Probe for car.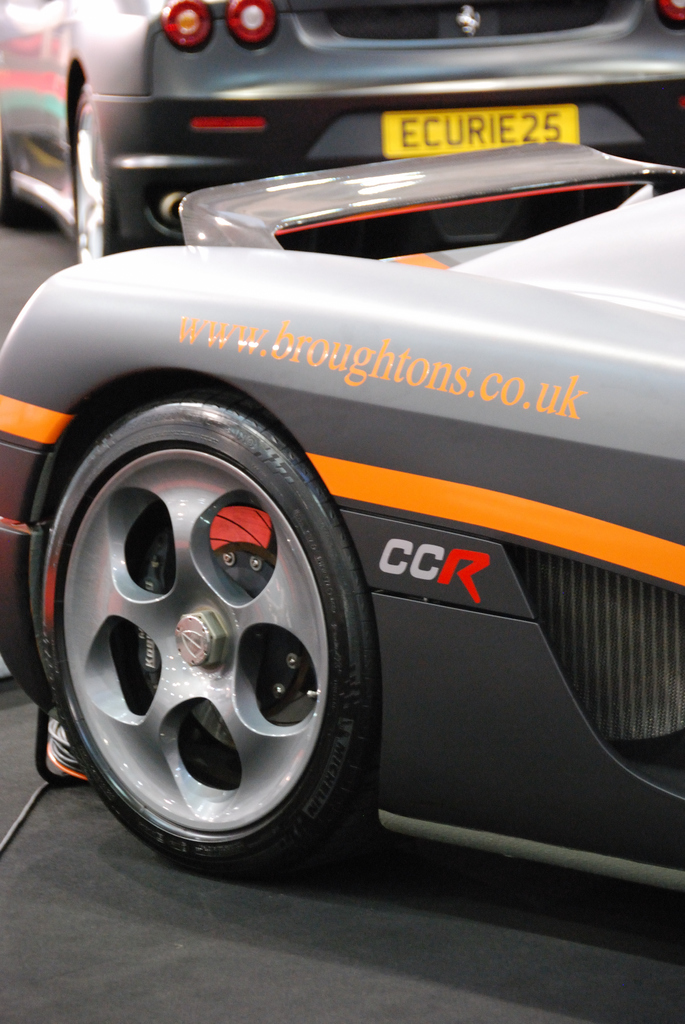
Probe result: [left=0, top=0, right=684, bottom=274].
